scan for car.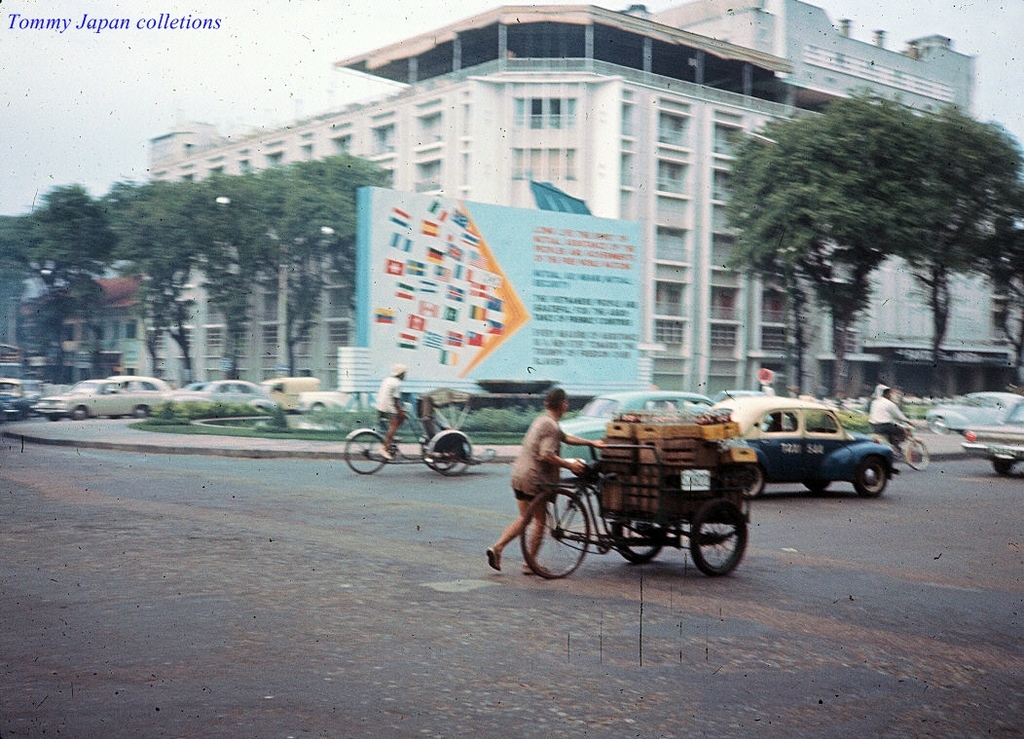
Scan result: bbox=(731, 398, 897, 505).
